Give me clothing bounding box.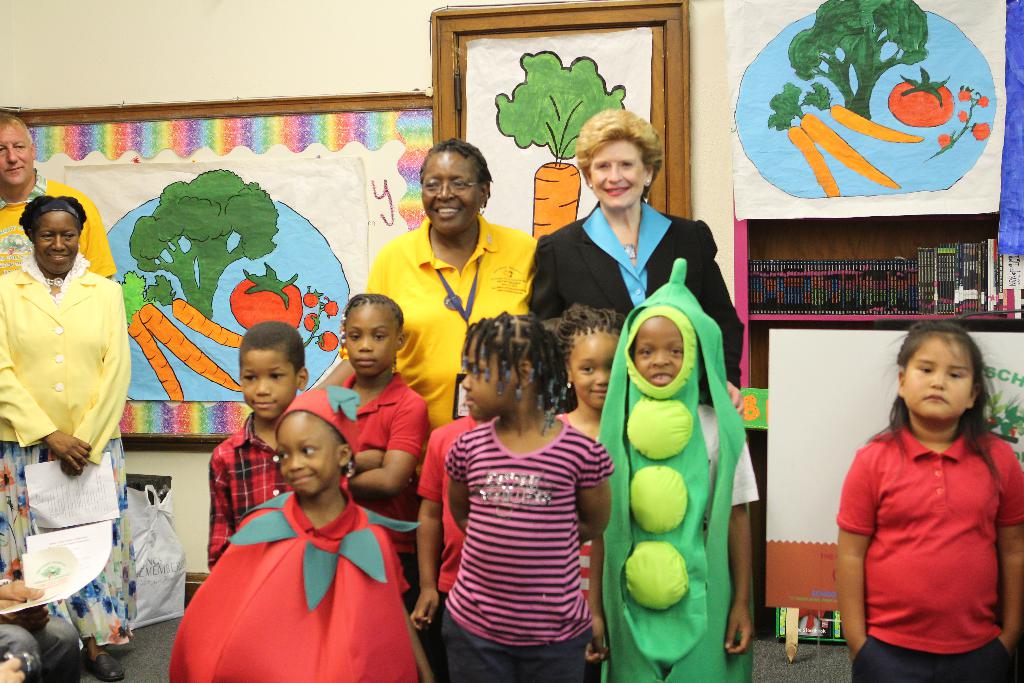
box(0, 276, 133, 636).
